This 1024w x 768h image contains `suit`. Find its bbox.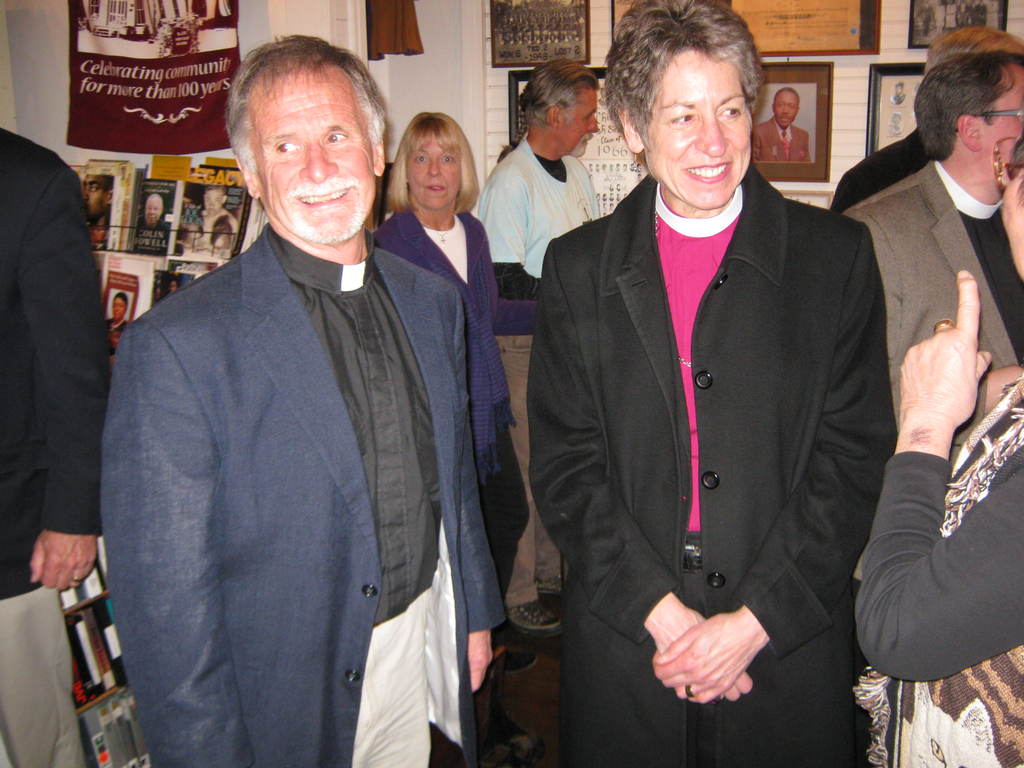
842/163/1023/467.
